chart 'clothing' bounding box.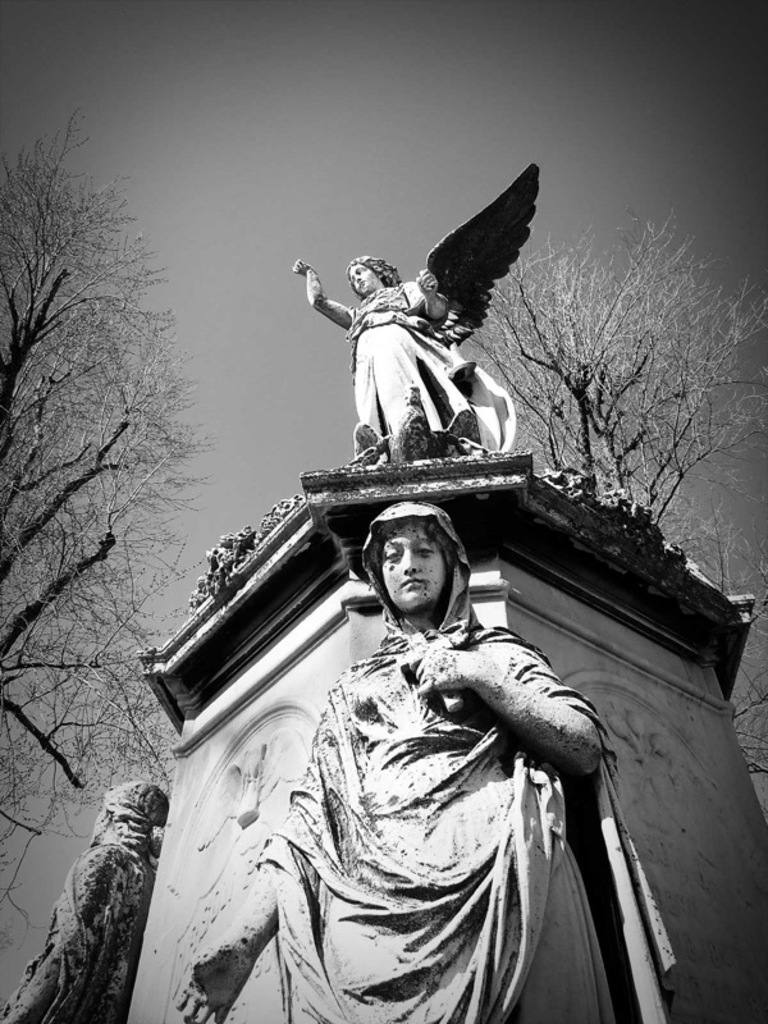
Charted: 253,550,630,1021.
